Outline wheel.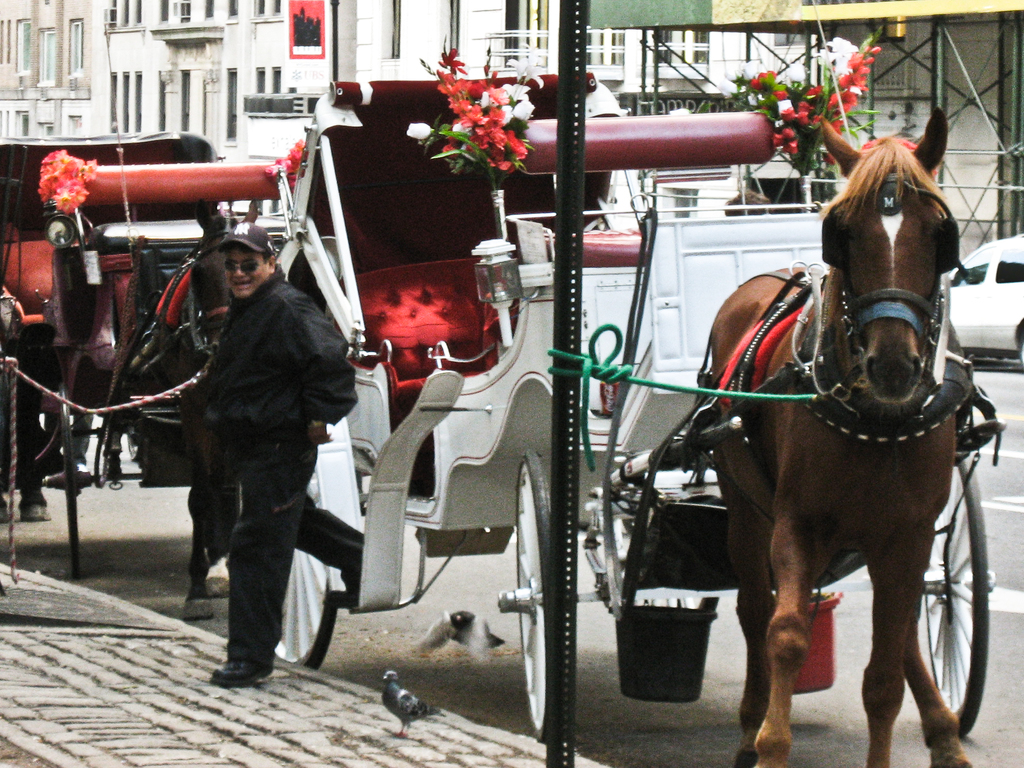
Outline: region(918, 477, 996, 733).
